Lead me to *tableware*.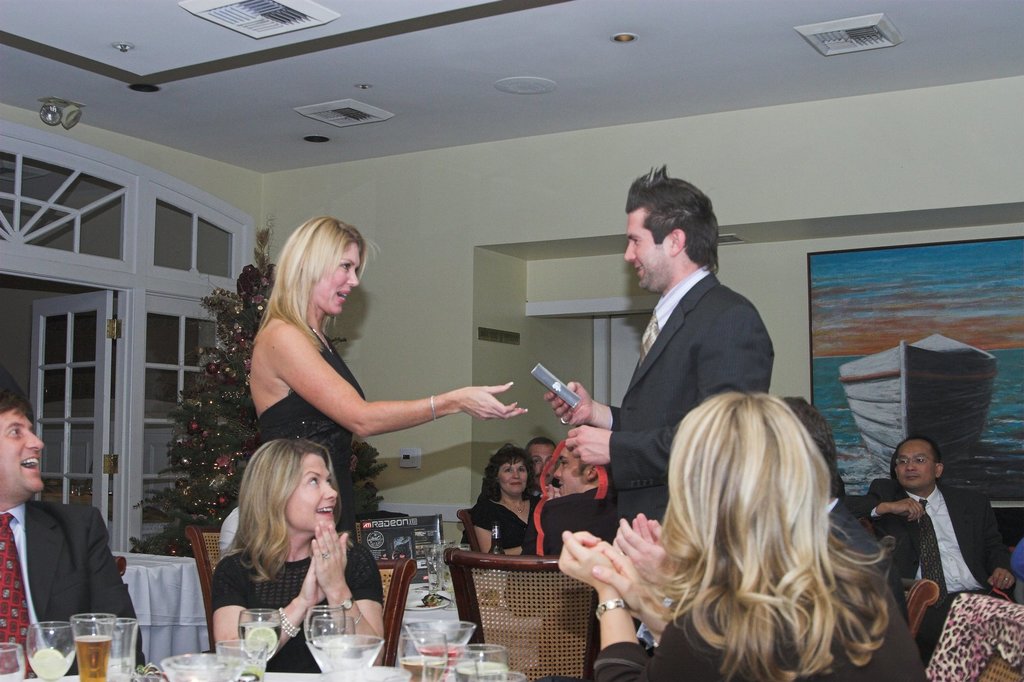
Lead to <bbox>0, 641, 31, 681</bbox>.
